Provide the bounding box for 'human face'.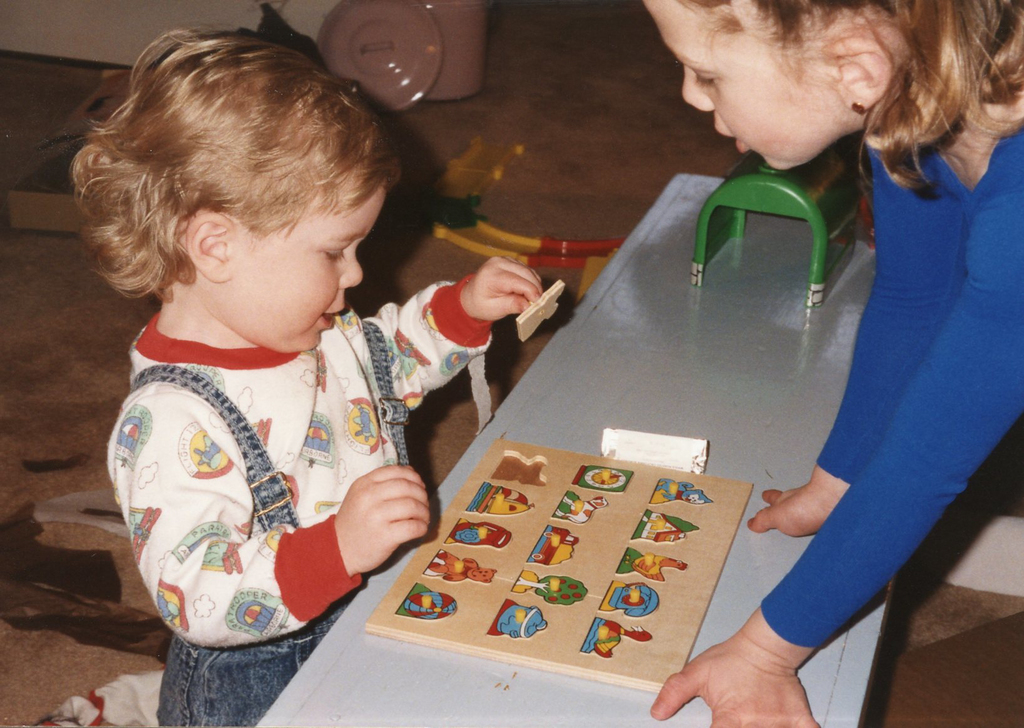
box=[644, 0, 850, 172].
